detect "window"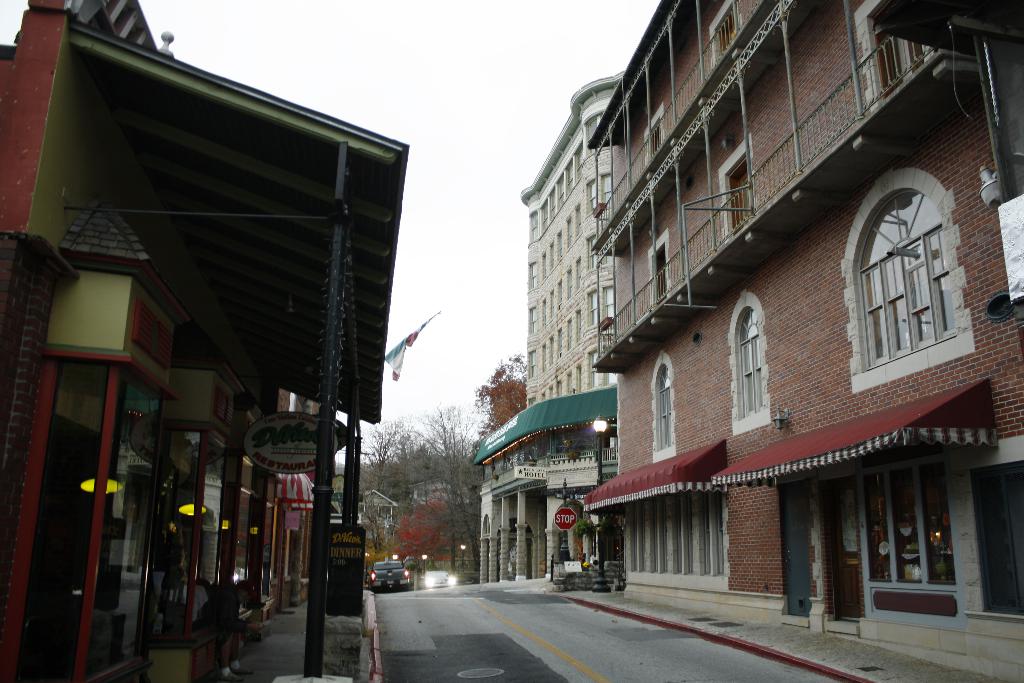
{"left": 730, "top": 292, "right": 765, "bottom": 439}
